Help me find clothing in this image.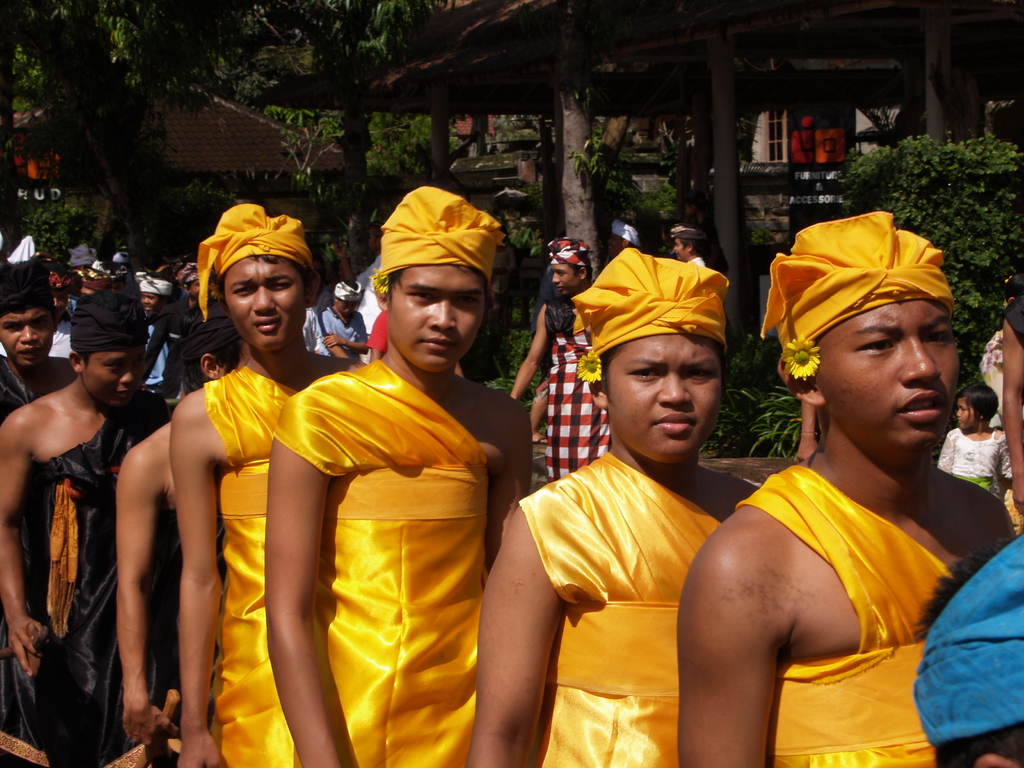
Found it: x1=325 y1=311 x2=365 y2=358.
